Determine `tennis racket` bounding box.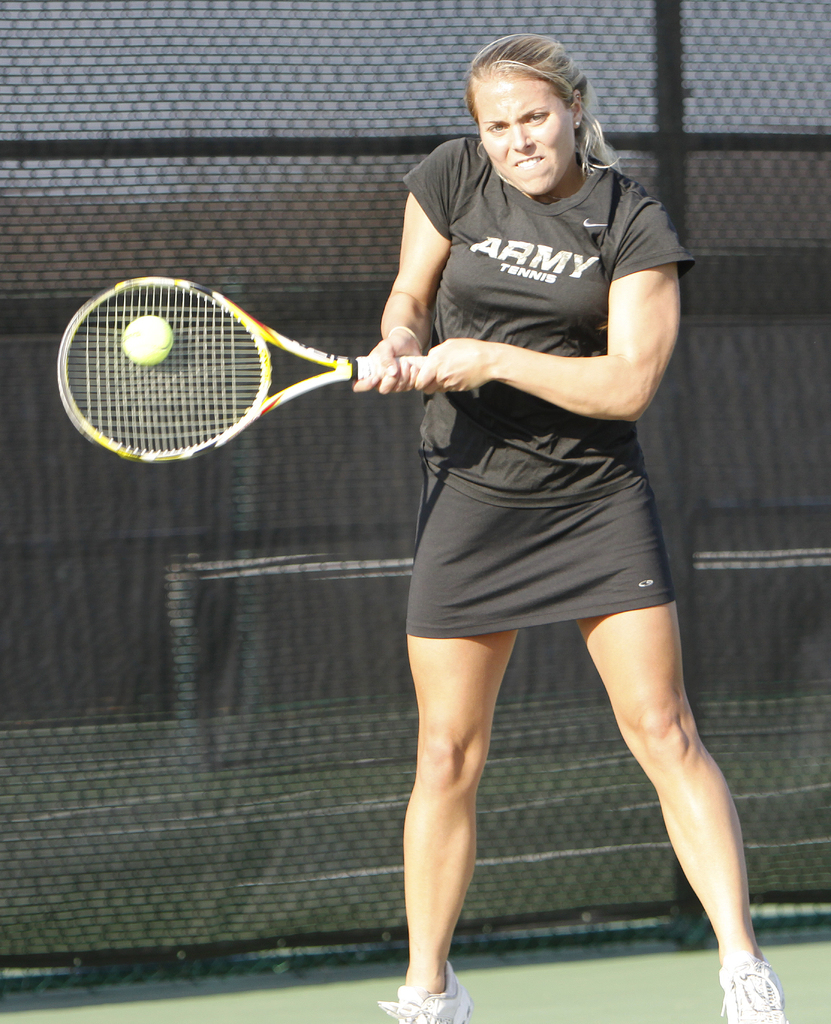
Determined: left=54, top=271, right=429, bottom=468.
